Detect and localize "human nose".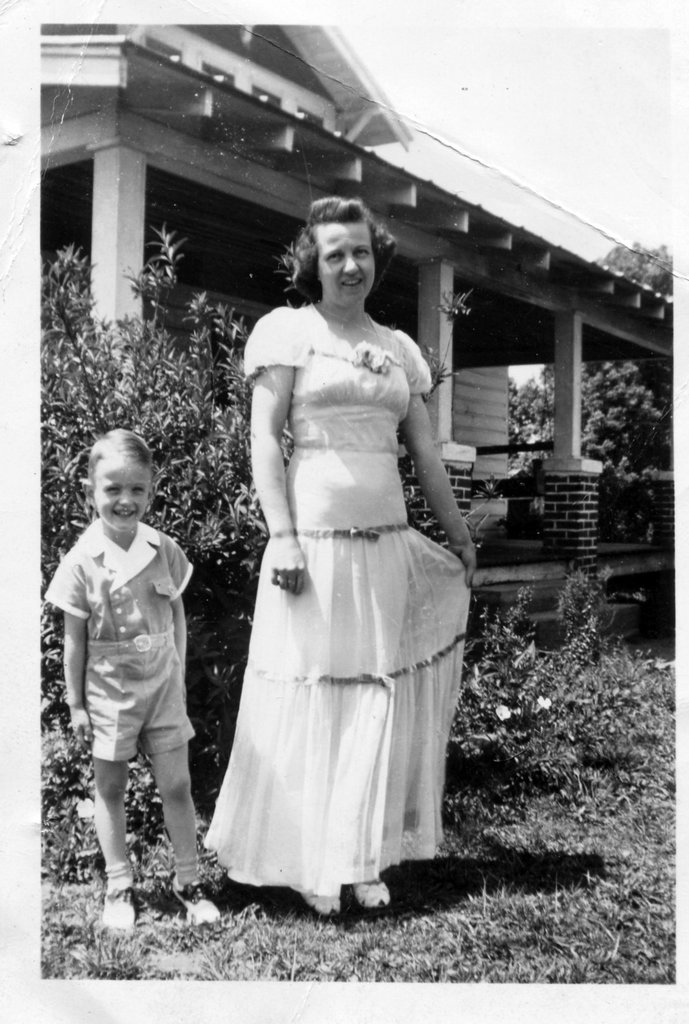
Localized at bbox=(345, 252, 358, 273).
